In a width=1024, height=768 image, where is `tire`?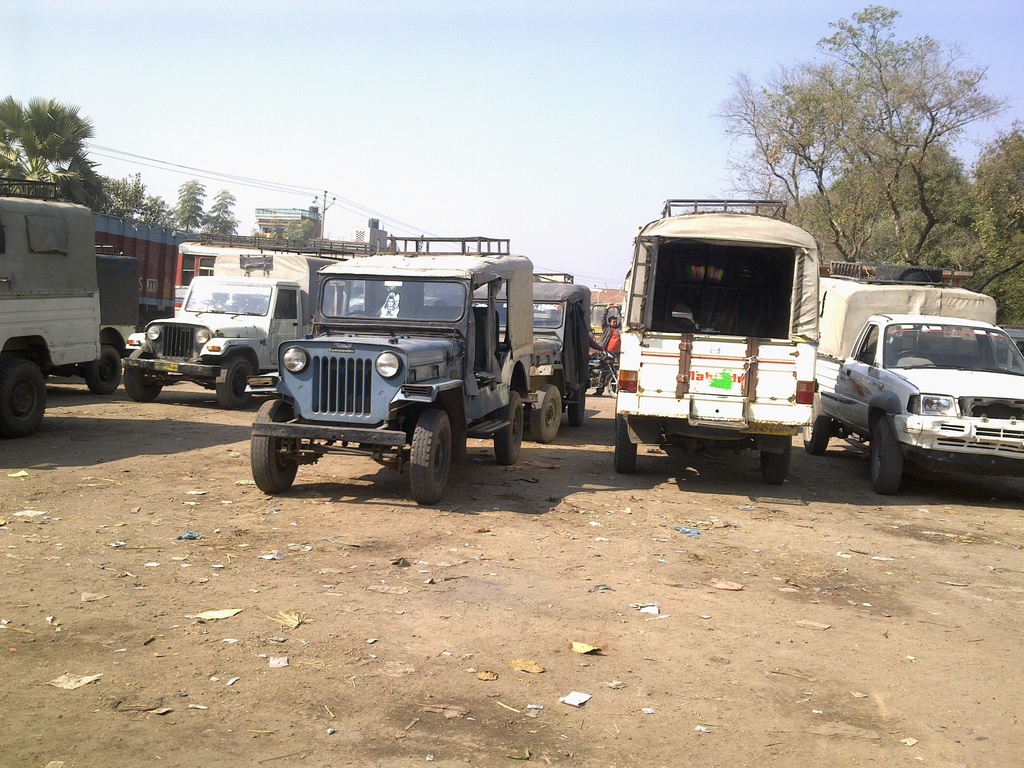
left=84, top=340, right=123, bottom=398.
